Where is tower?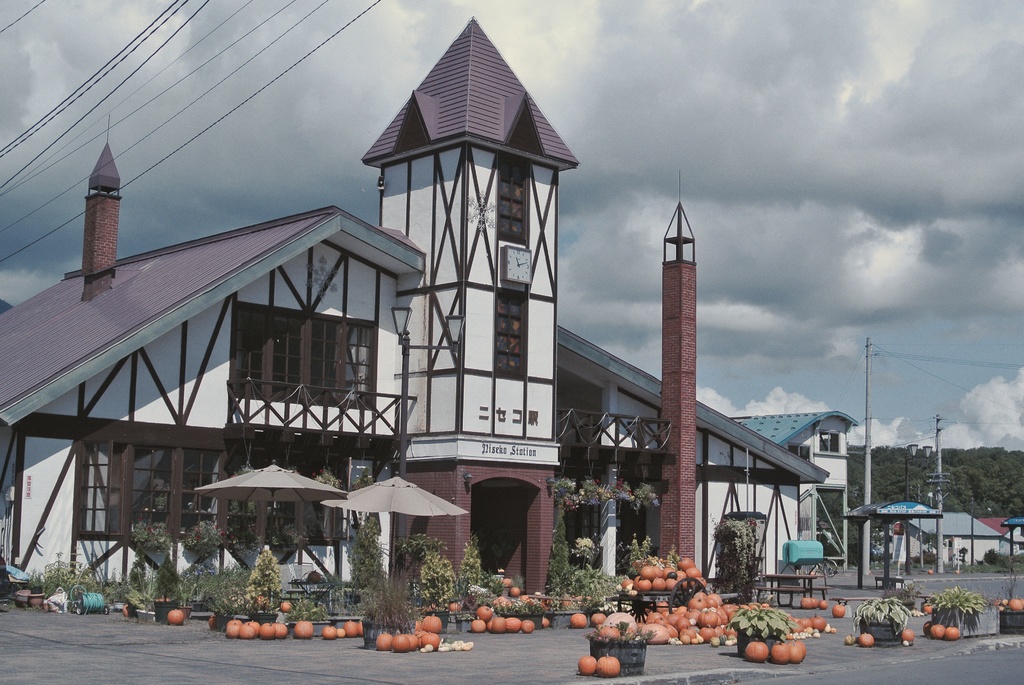
box=[86, 121, 119, 276].
